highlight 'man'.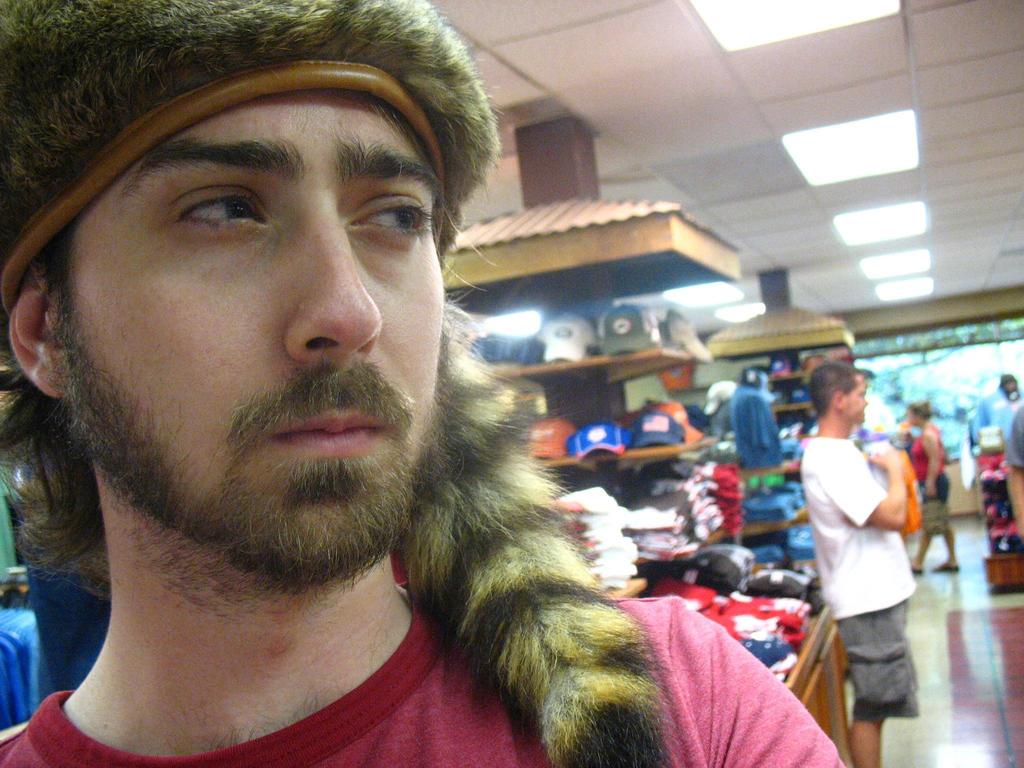
Highlighted region: {"x1": 798, "y1": 355, "x2": 920, "y2": 767}.
